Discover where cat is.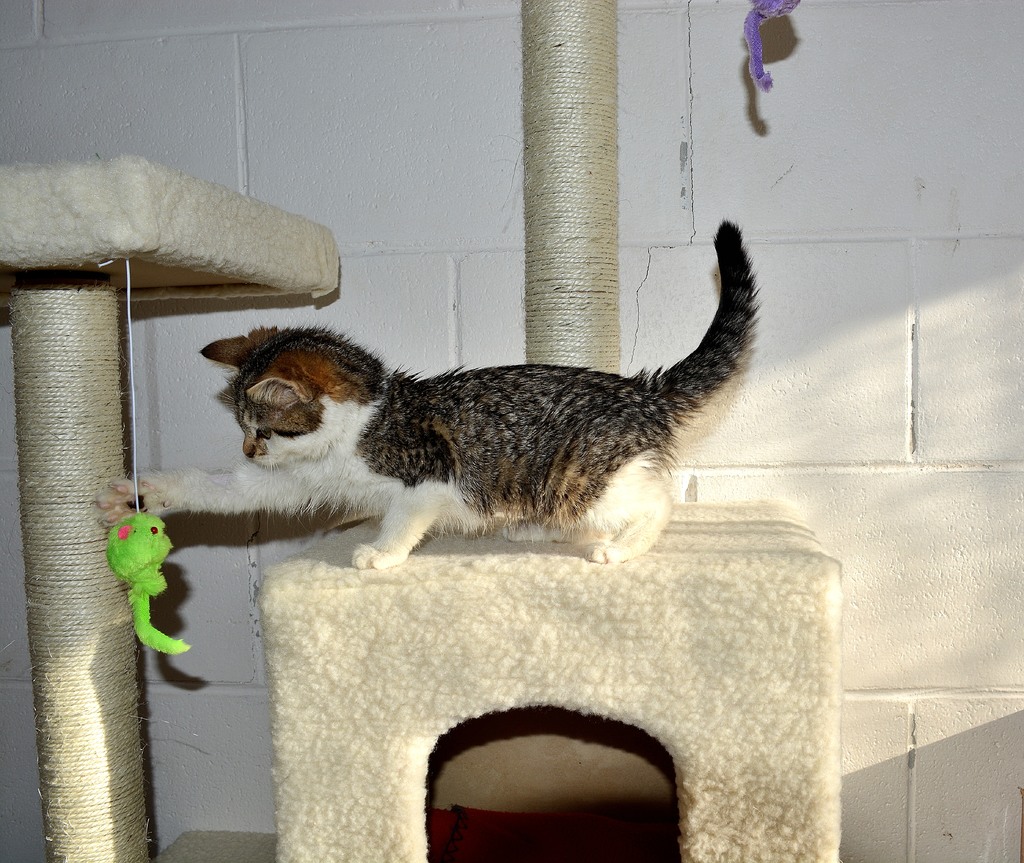
Discovered at 77/221/760/577.
